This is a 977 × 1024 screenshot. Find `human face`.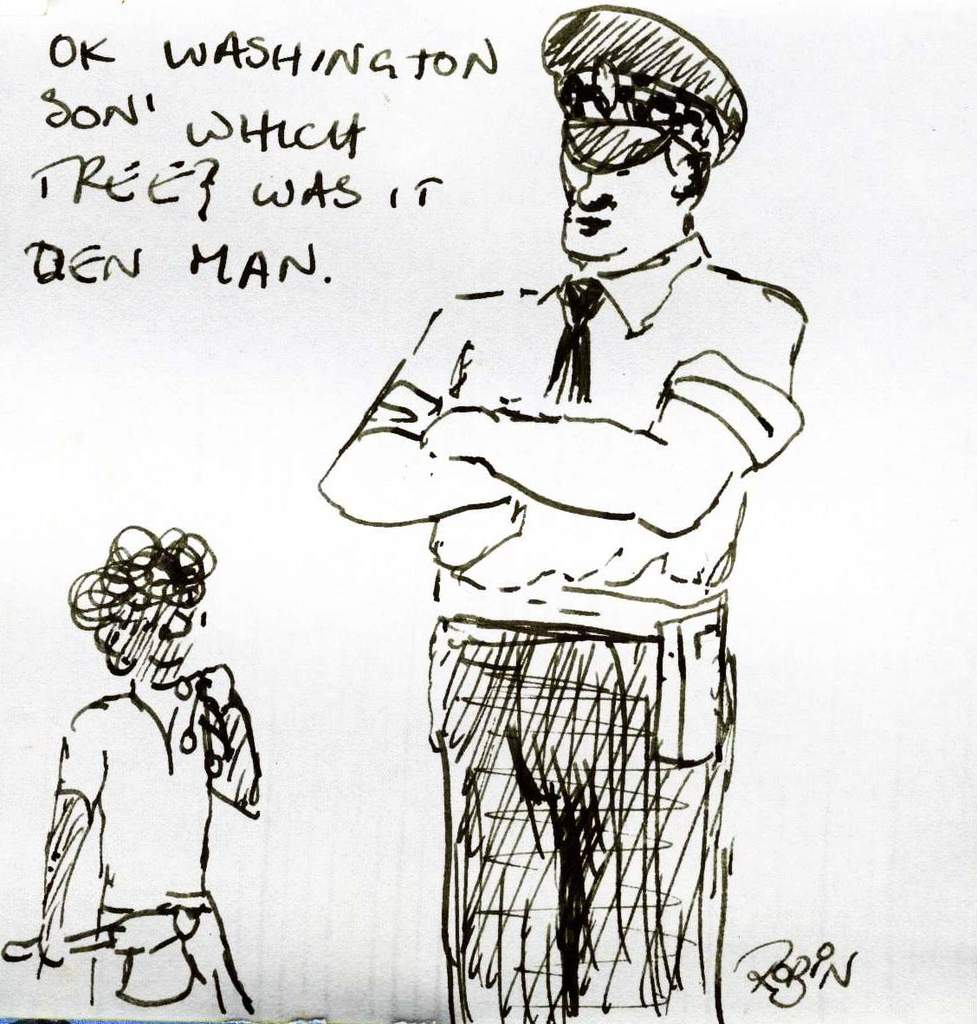
Bounding box: x1=117, y1=606, x2=212, y2=667.
